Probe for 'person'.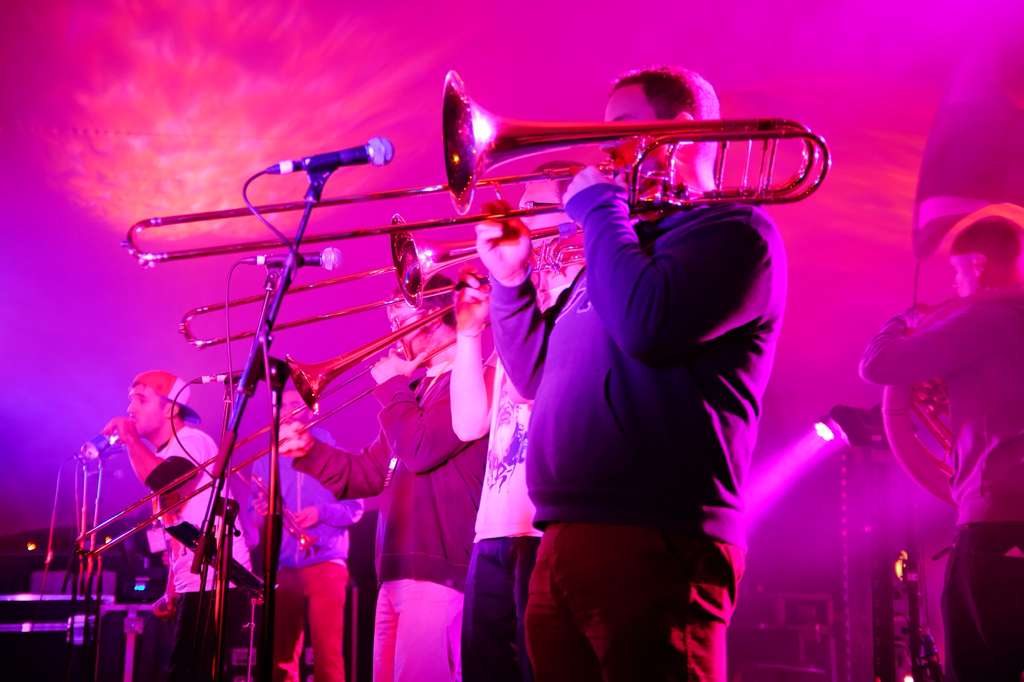
Probe result: locate(243, 372, 364, 681).
